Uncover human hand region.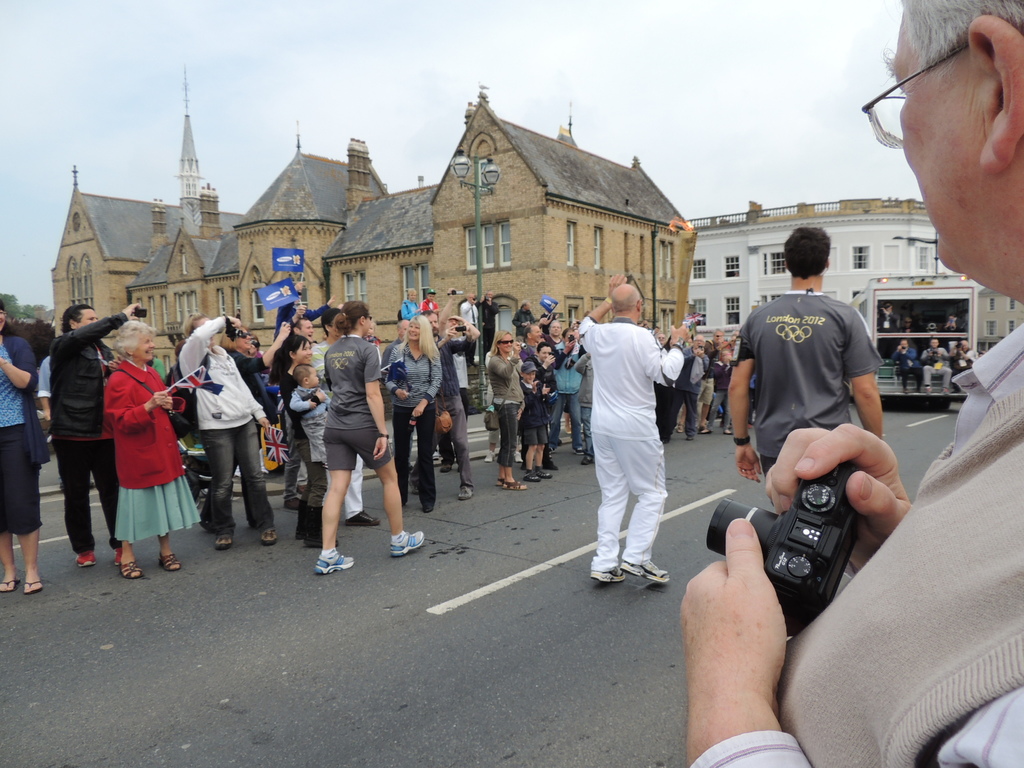
Uncovered: [left=540, top=315, right=546, bottom=325].
